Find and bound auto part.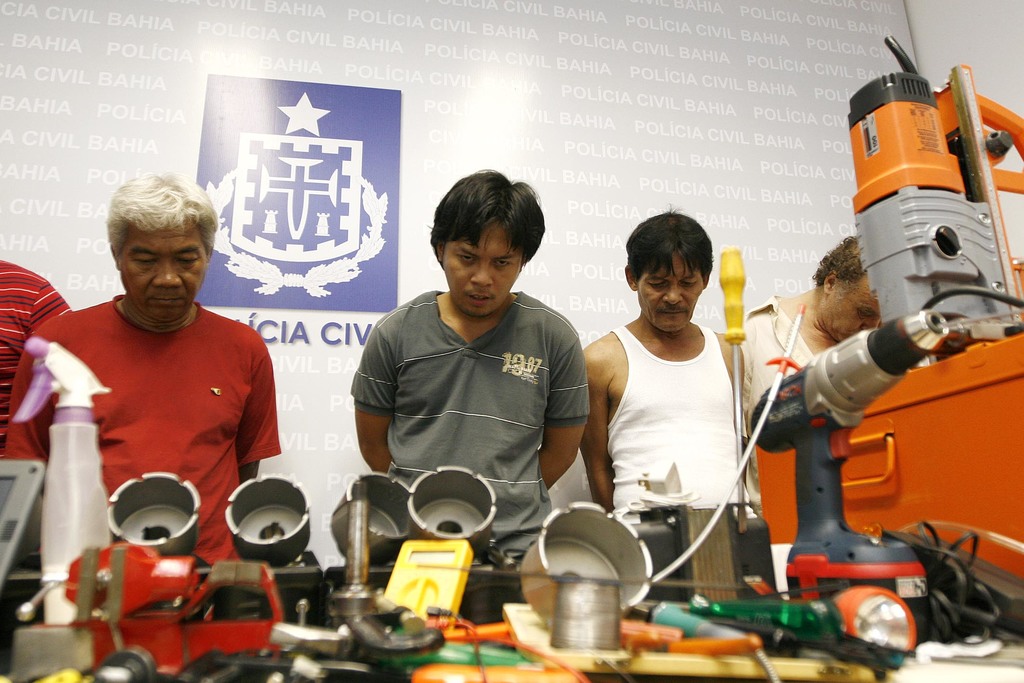
Bound: [518, 500, 658, 641].
